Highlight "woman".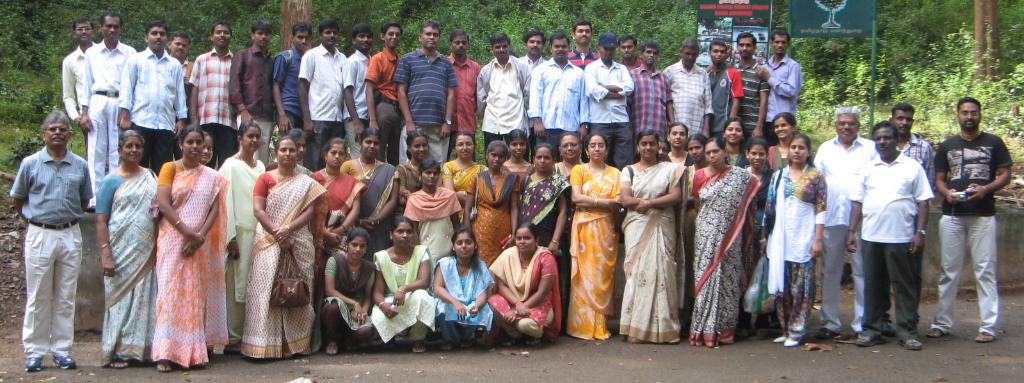
Highlighted region: (x1=430, y1=226, x2=493, y2=353).
